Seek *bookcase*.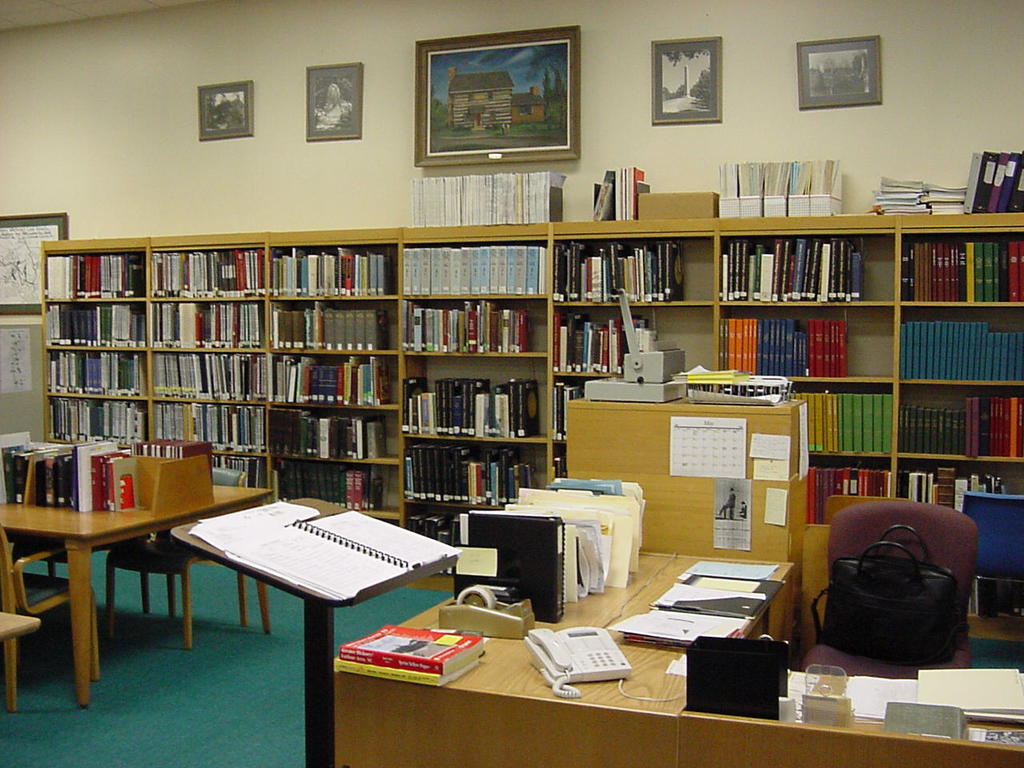
41/226/1023/574.
